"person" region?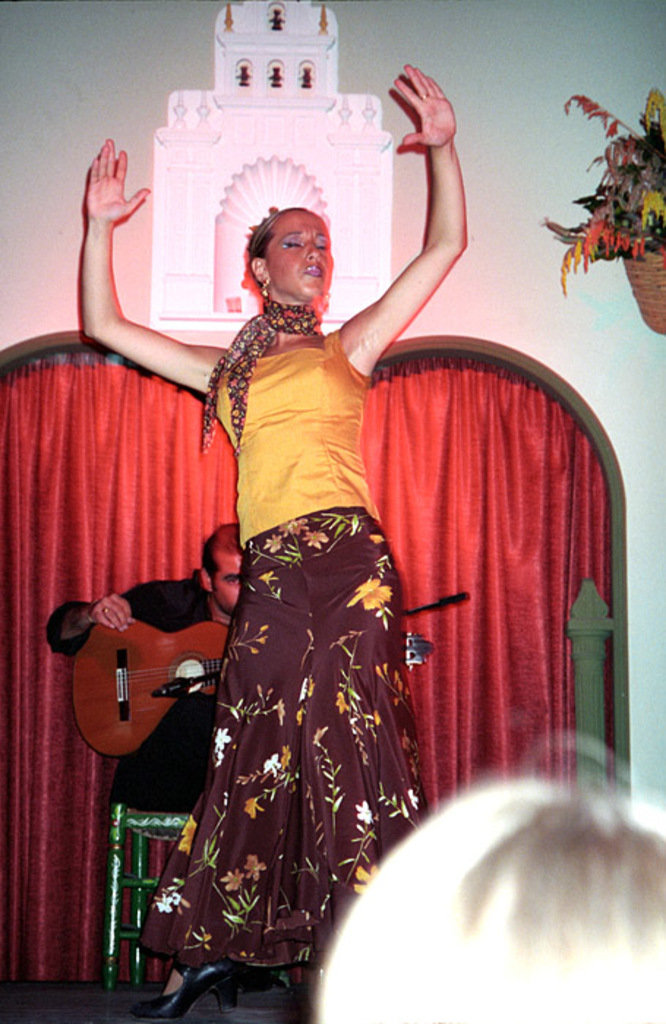
select_region(124, 102, 473, 987)
